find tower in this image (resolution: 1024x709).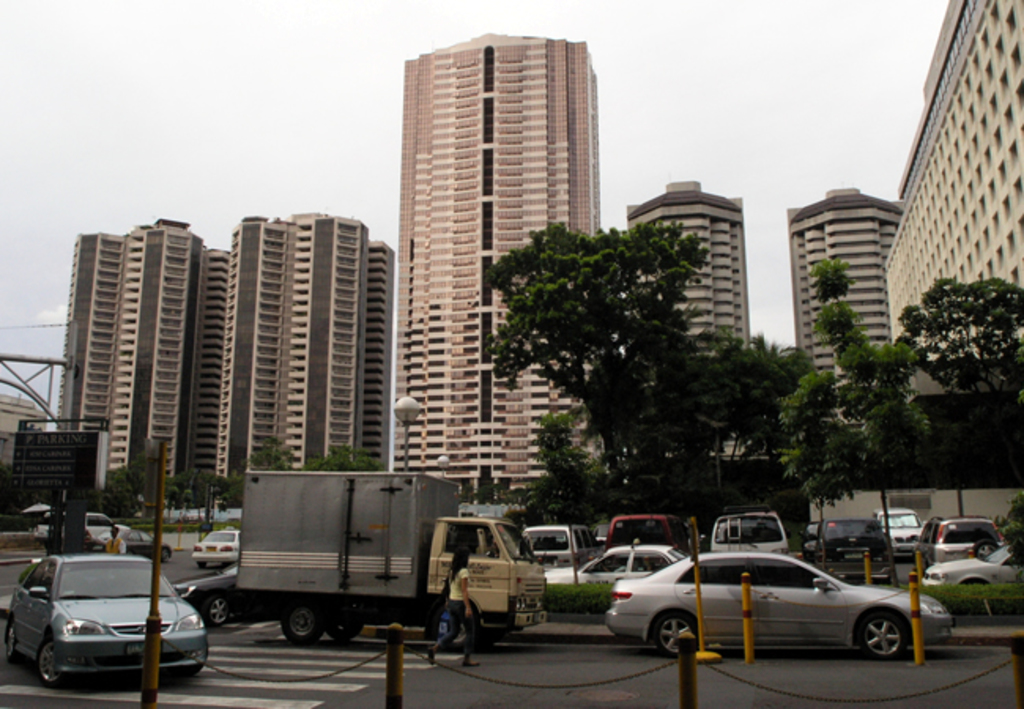
785 192 904 394.
